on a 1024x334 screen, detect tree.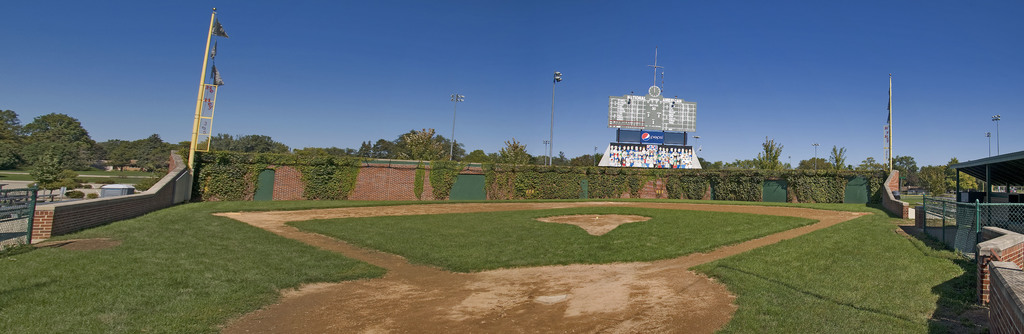
<box>0,108,24,174</box>.
